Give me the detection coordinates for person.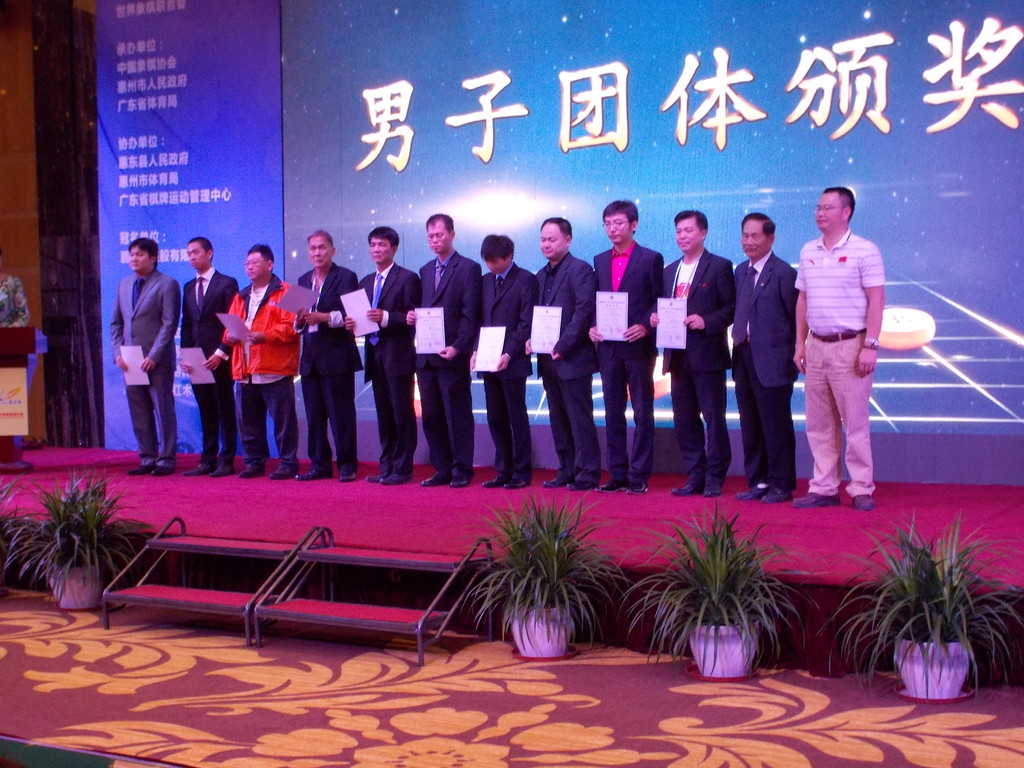
[338, 224, 420, 488].
